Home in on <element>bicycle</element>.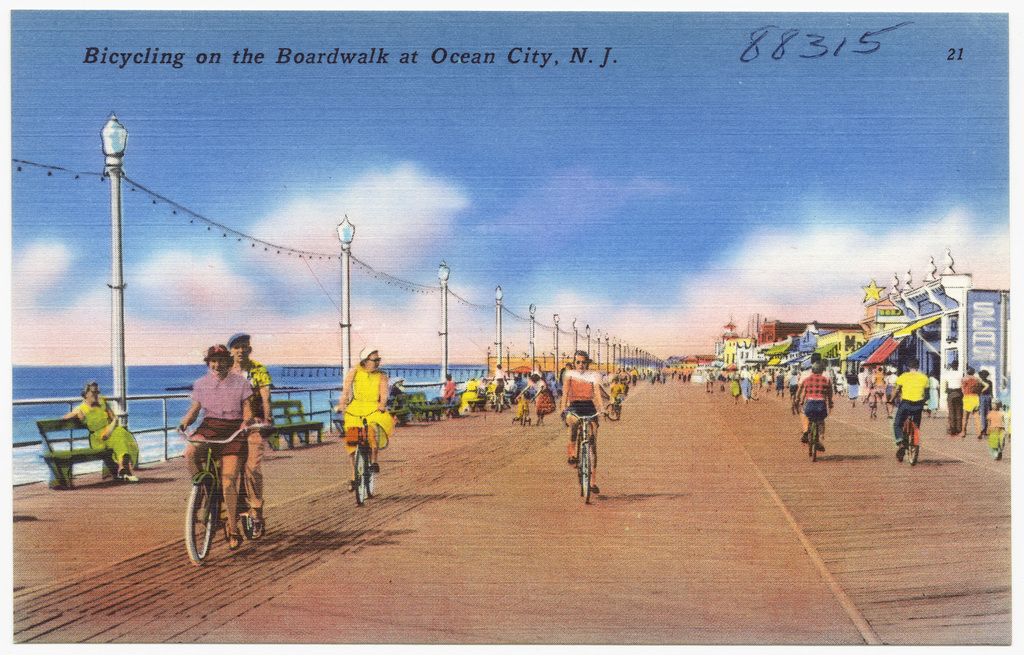
Homed in at Rect(336, 406, 383, 502).
